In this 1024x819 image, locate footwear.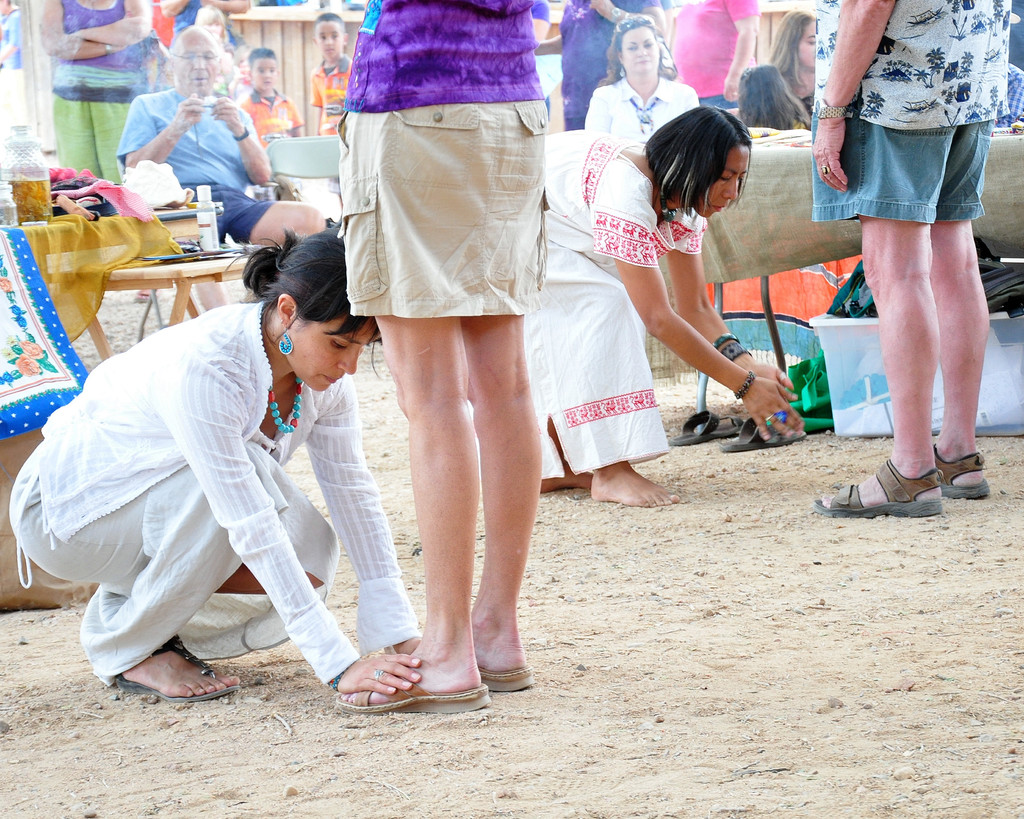
Bounding box: [476, 668, 532, 692].
